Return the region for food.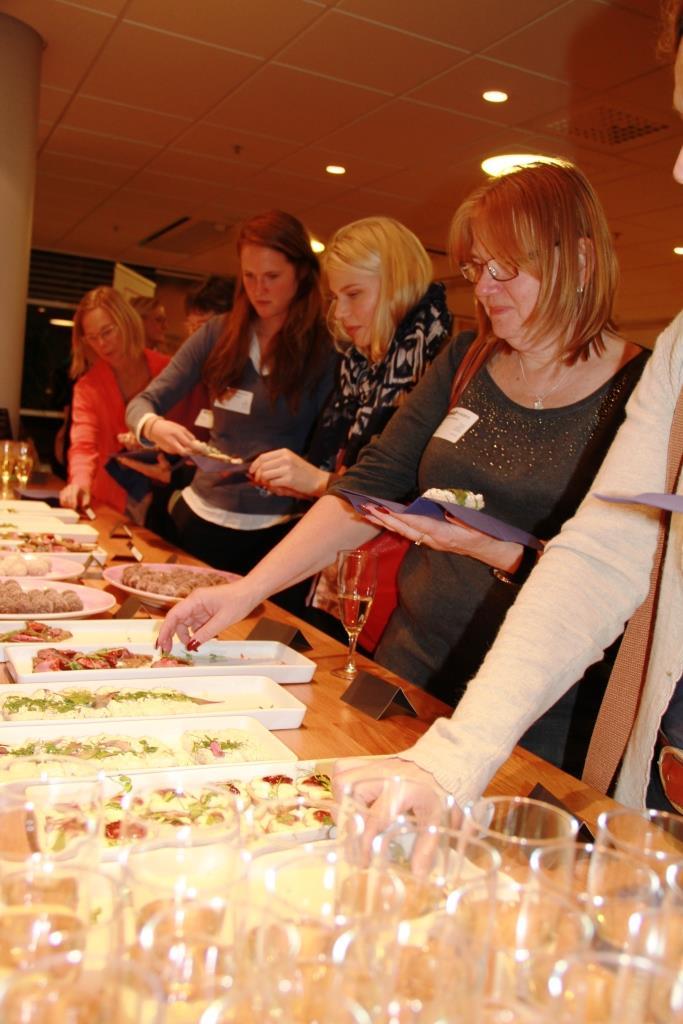
bbox(0, 732, 246, 791).
